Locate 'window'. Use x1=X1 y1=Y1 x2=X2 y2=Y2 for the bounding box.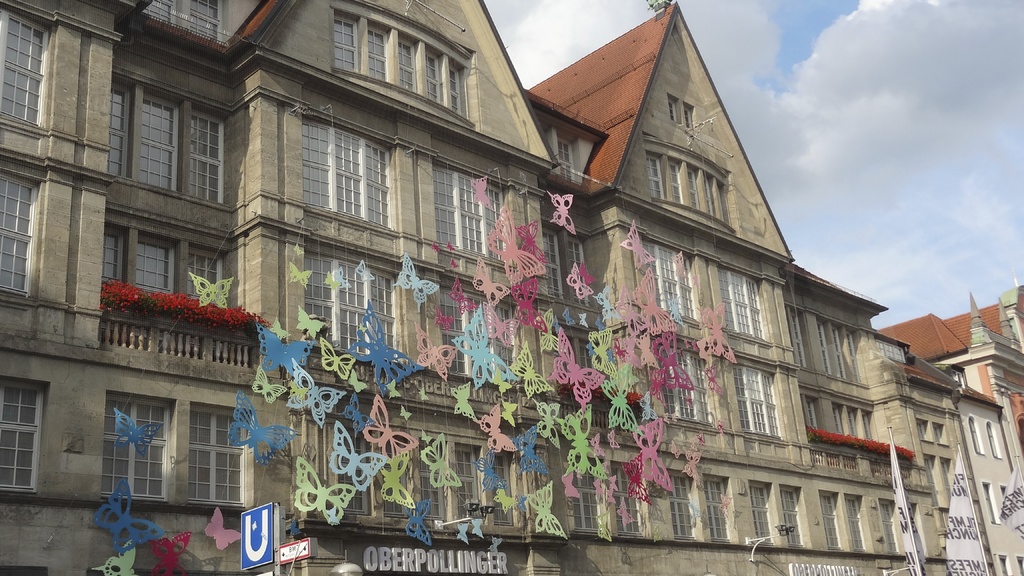
x1=1016 y1=546 x2=1023 y2=575.
